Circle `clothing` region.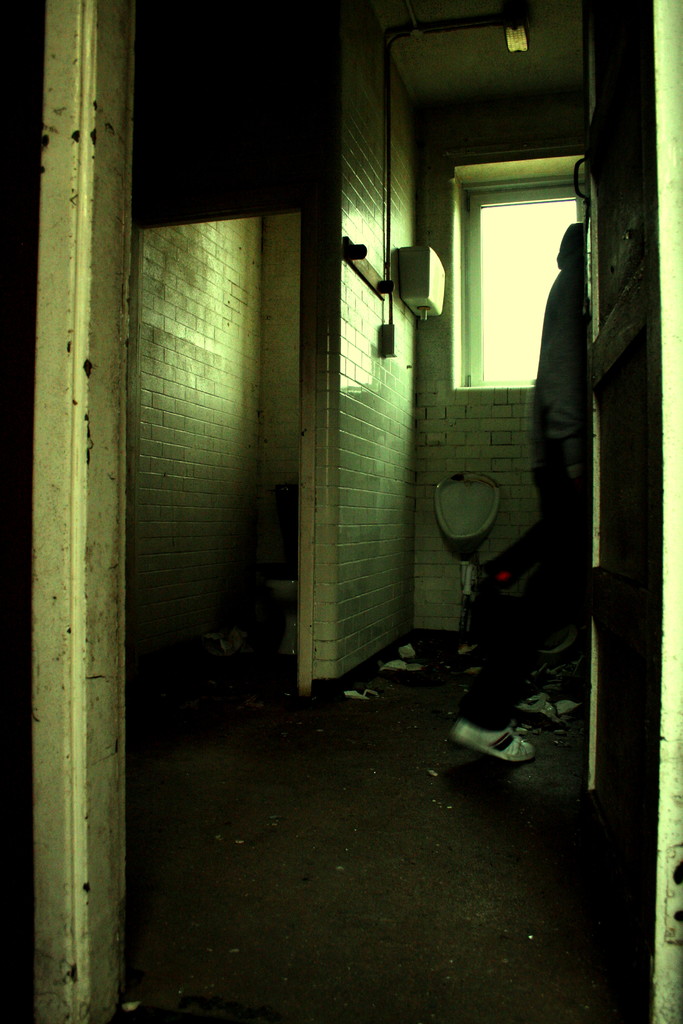
Region: 450:234:611:738.
